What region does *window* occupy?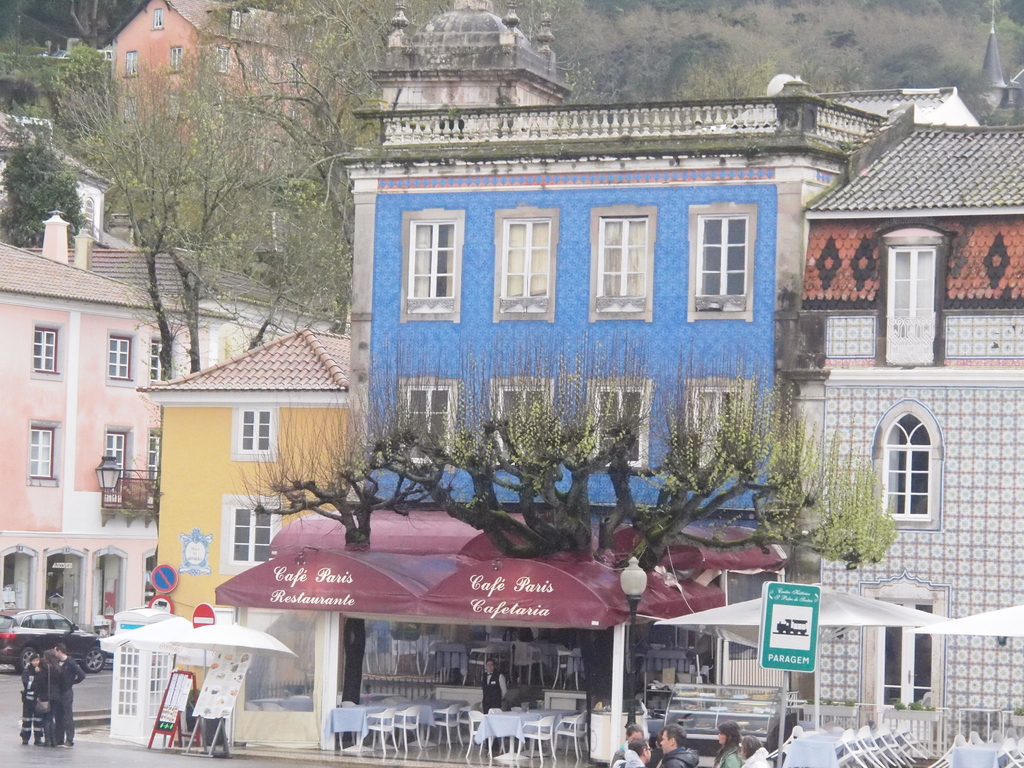
[700, 196, 765, 310].
